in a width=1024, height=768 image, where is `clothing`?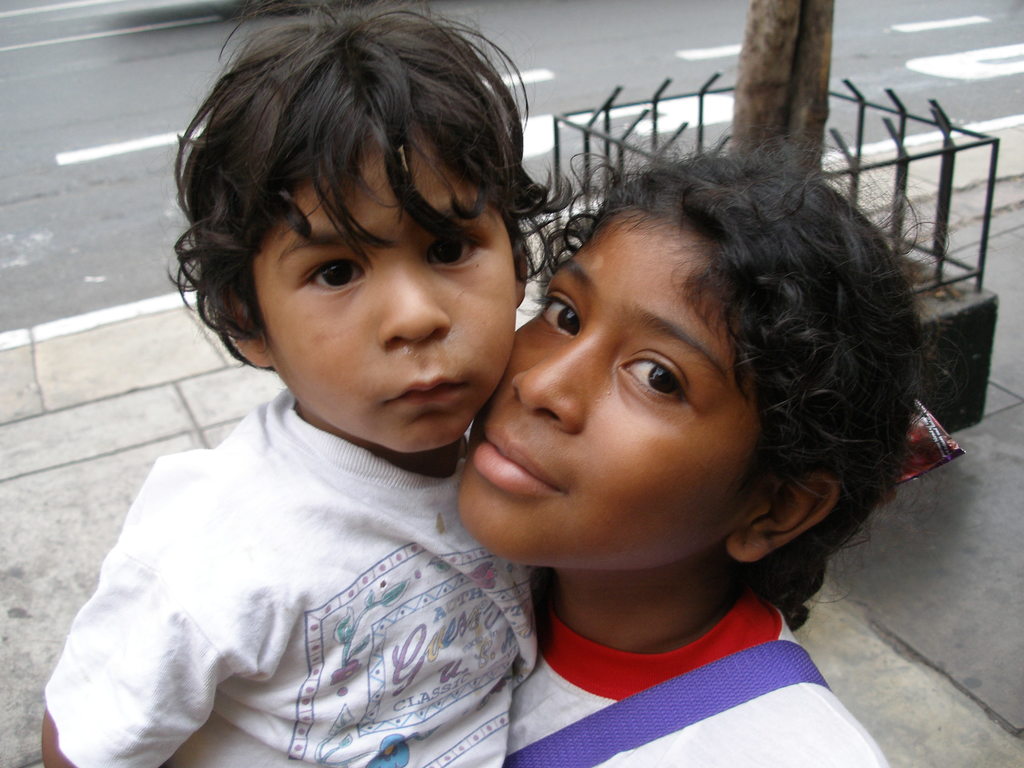
{"x1": 500, "y1": 582, "x2": 892, "y2": 767}.
